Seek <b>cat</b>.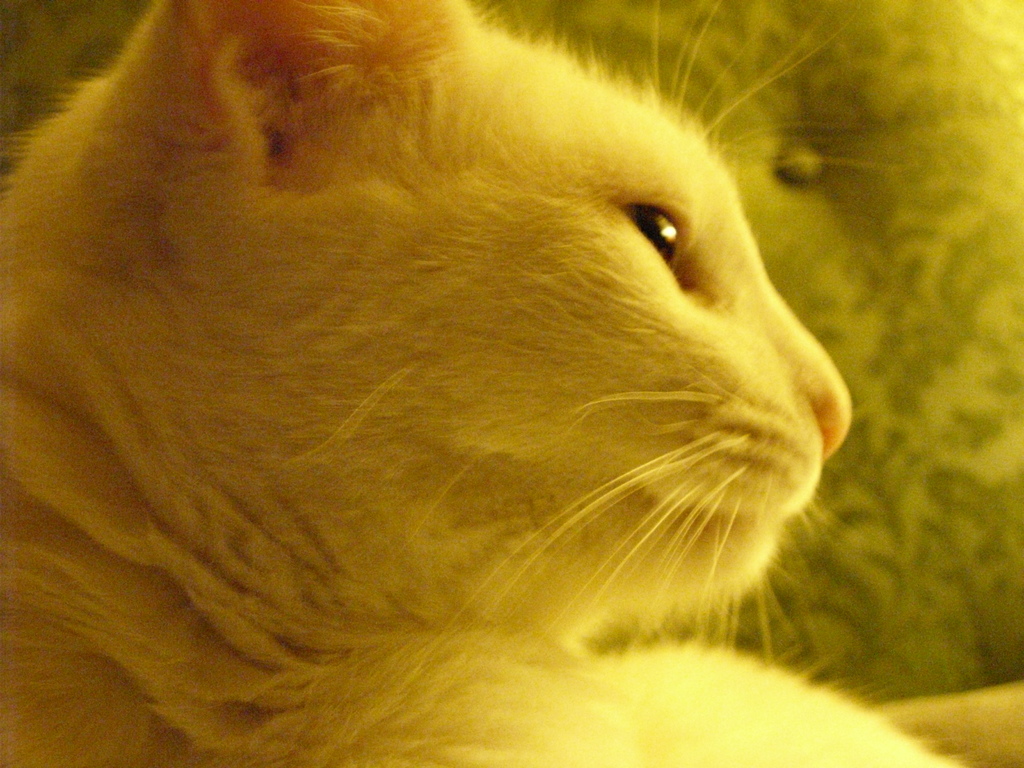
<bbox>0, 0, 972, 767</bbox>.
